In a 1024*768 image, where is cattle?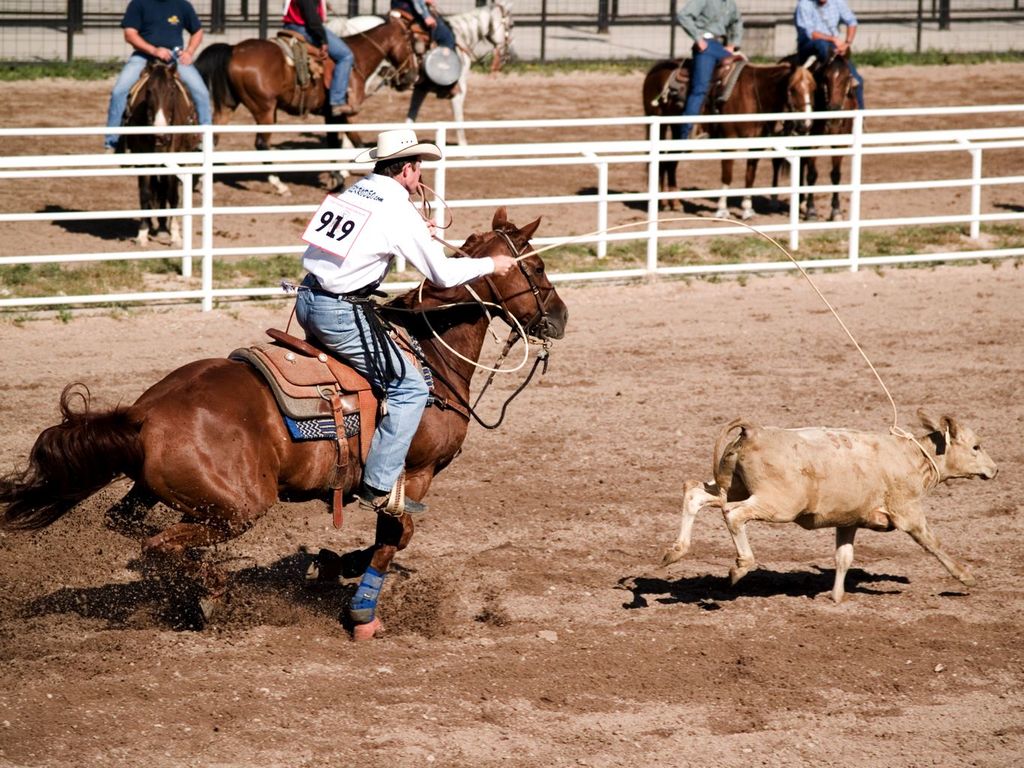
666/393/979/615.
